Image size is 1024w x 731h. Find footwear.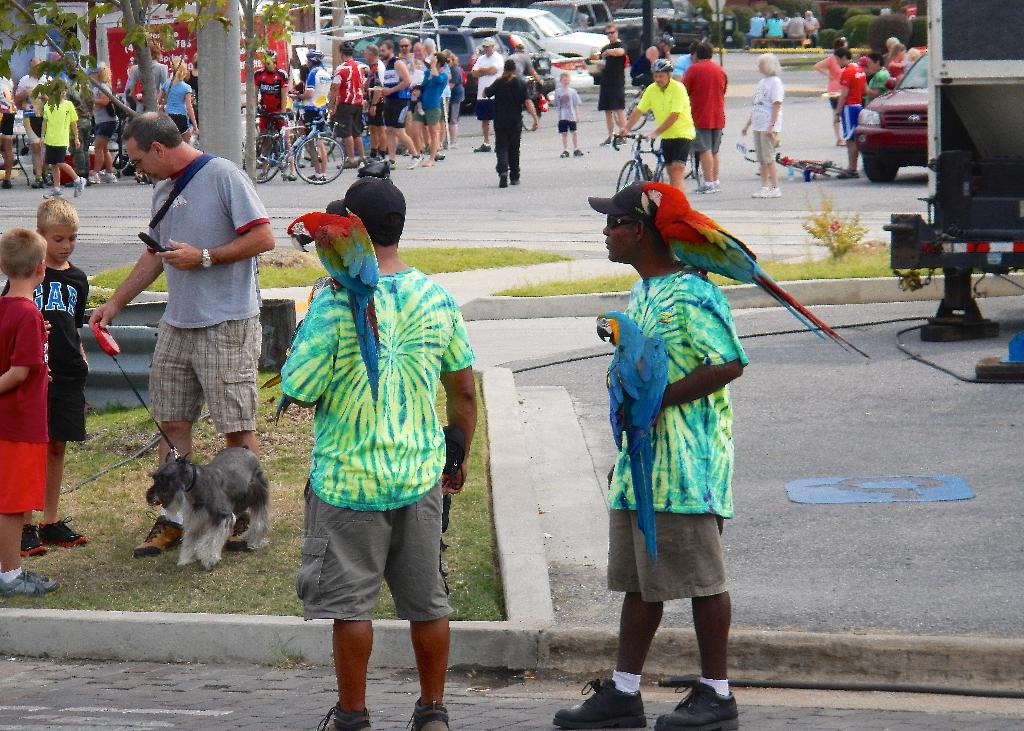
region(559, 147, 570, 156).
